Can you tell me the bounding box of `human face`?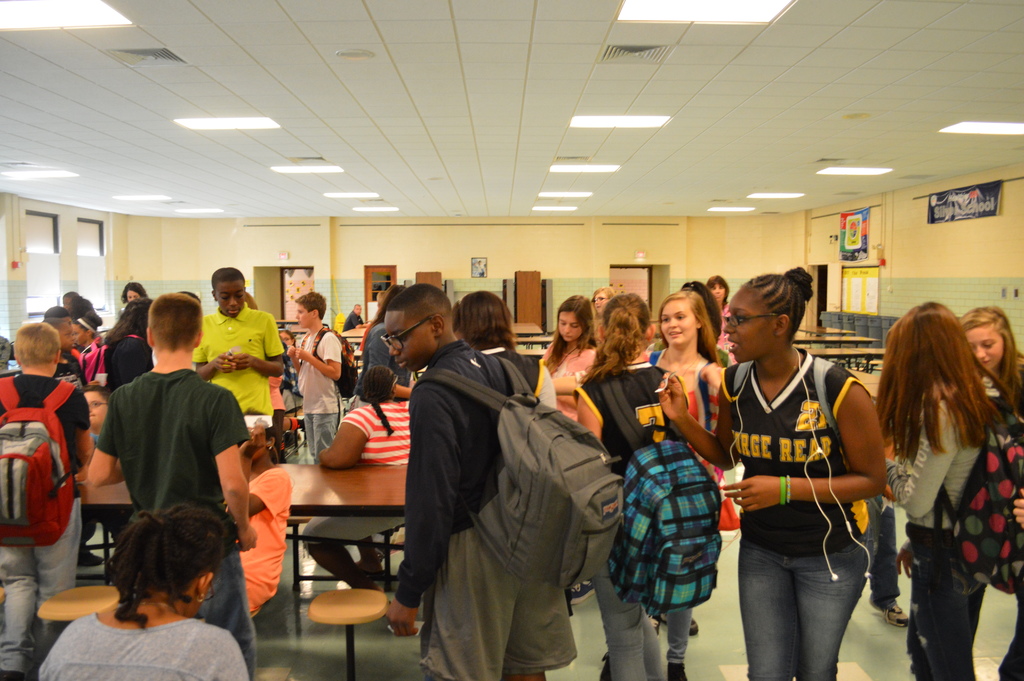
561,315,586,341.
